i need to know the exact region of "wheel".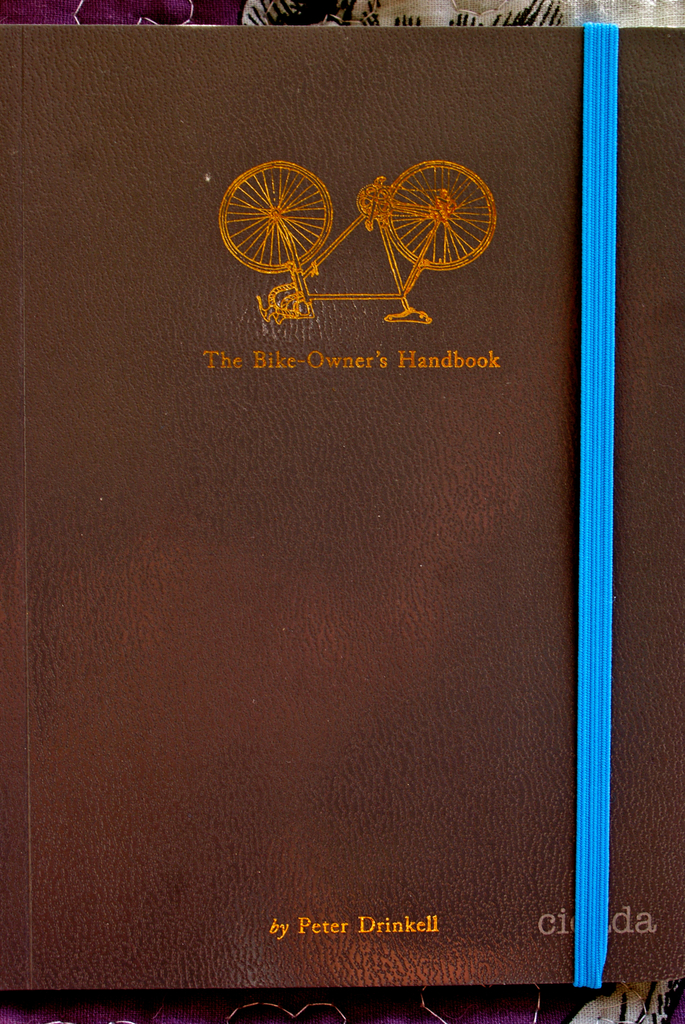
Region: <region>375, 152, 496, 269</region>.
